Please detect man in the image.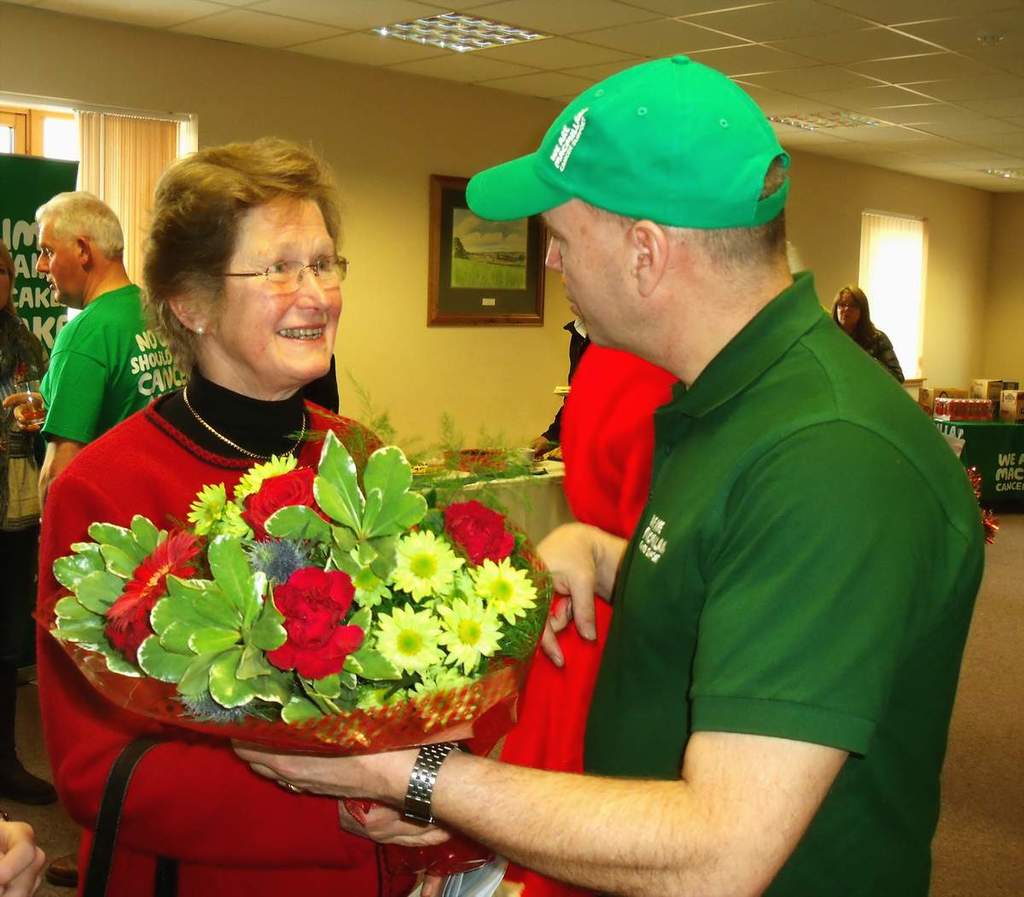
{"x1": 0, "y1": 180, "x2": 202, "y2": 889}.
